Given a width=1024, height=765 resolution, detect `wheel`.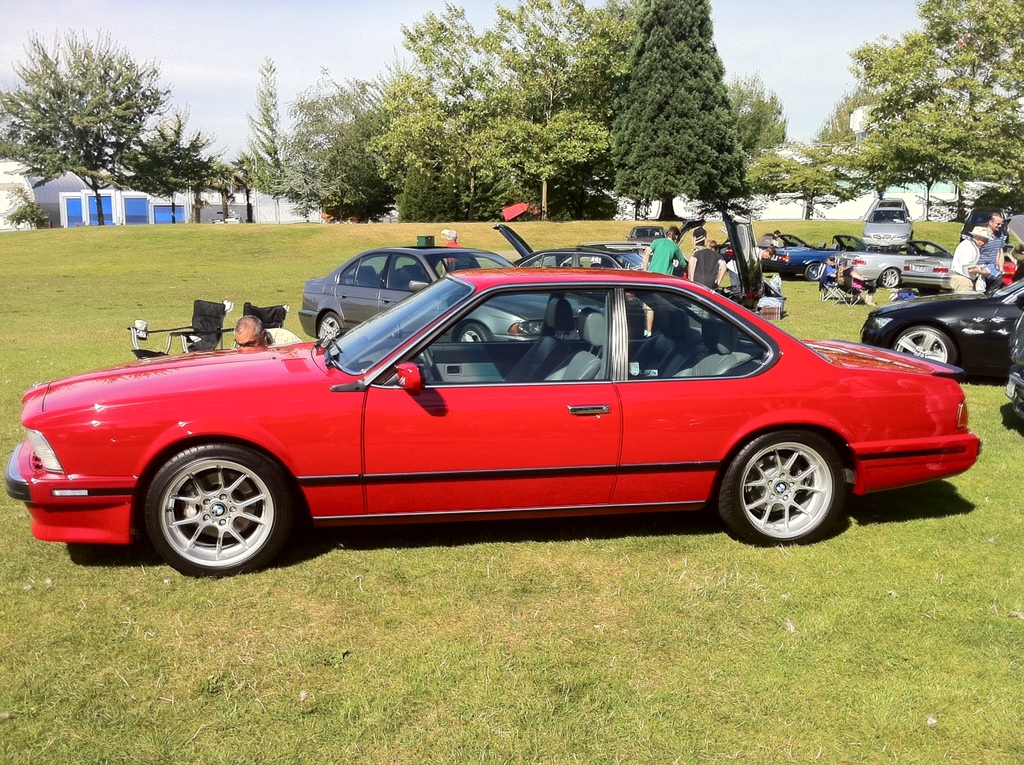
890 326 953 364.
